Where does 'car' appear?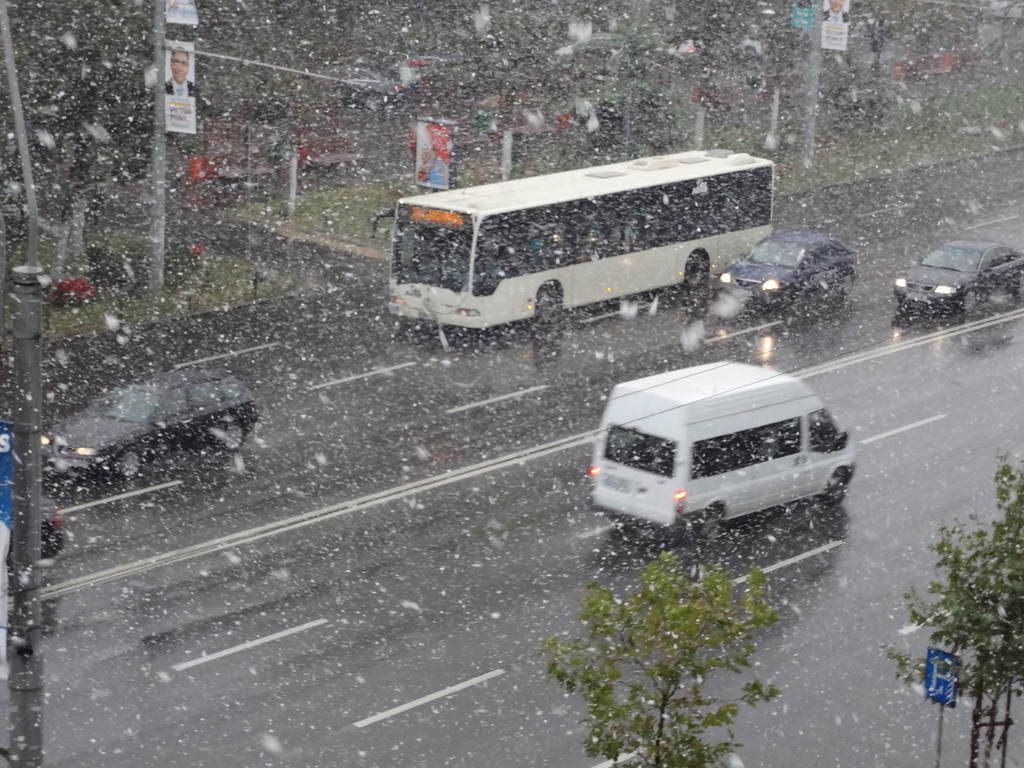
Appears at crop(717, 229, 857, 314).
